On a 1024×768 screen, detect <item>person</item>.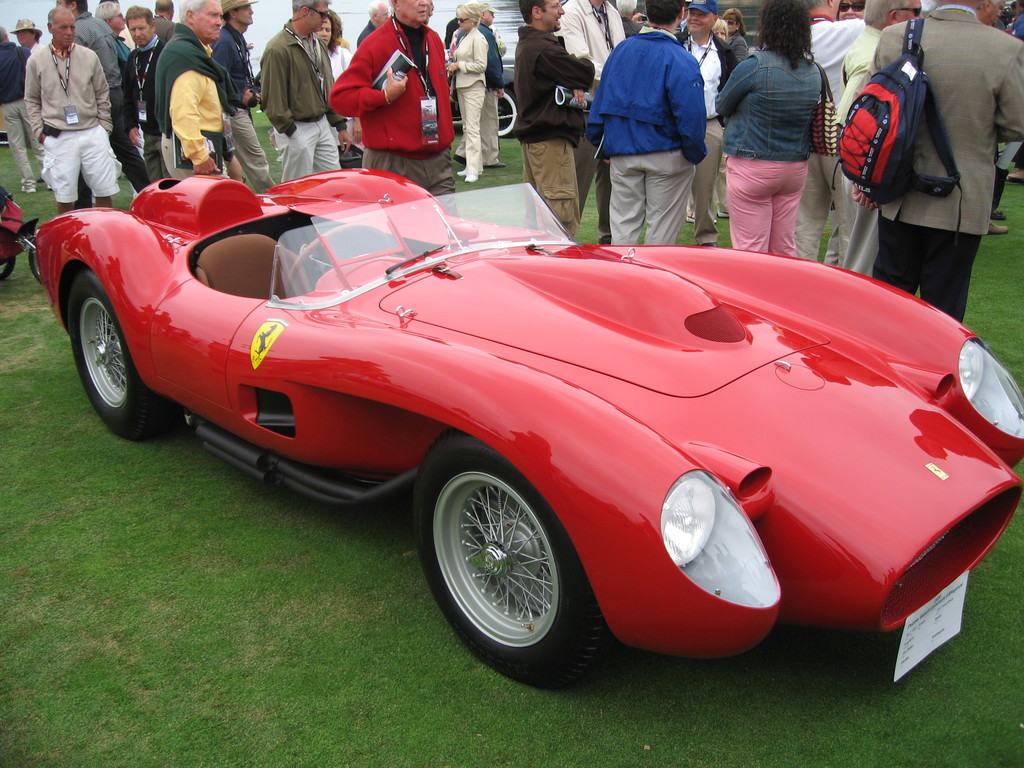
crop(328, 0, 454, 198).
